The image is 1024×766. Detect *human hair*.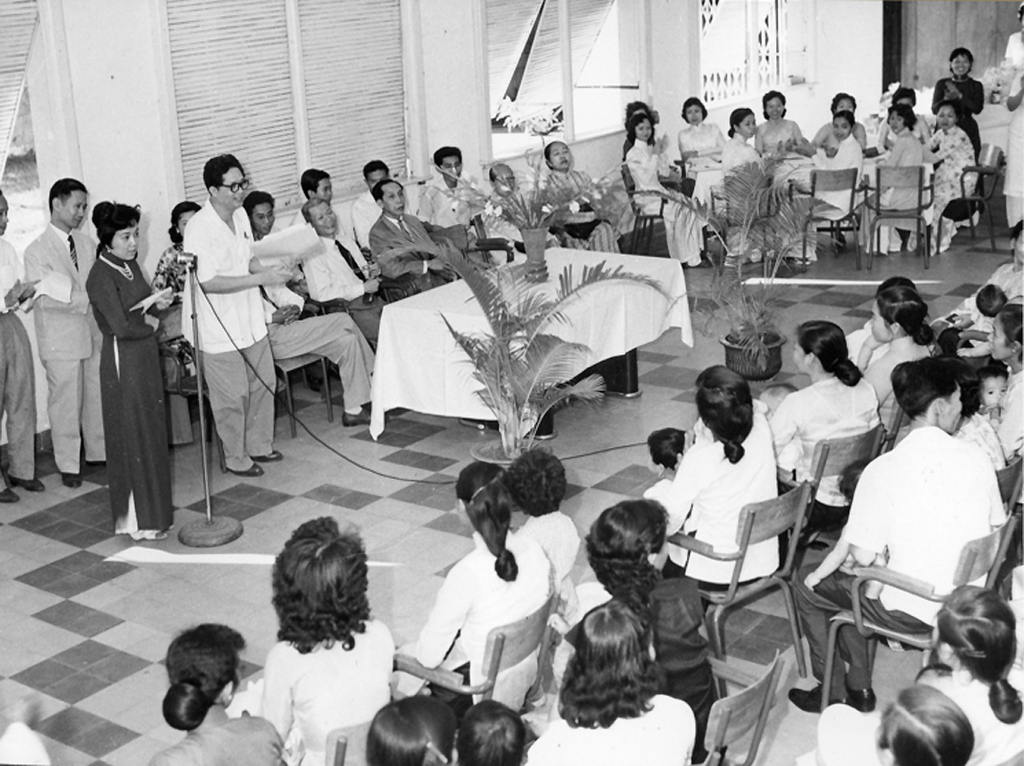
Detection: bbox=[869, 679, 973, 765].
